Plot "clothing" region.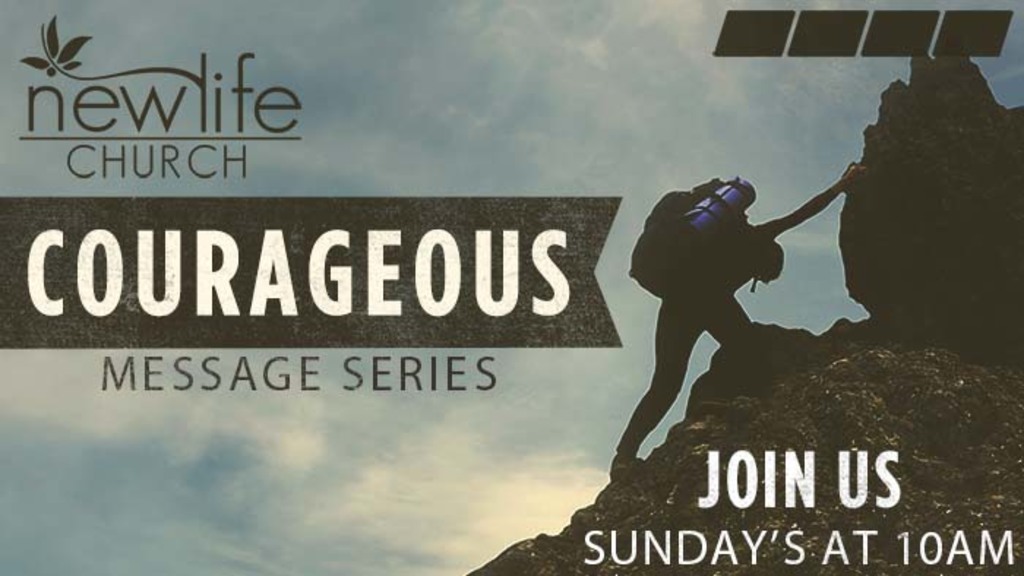
Plotted at x1=611 y1=189 x2=827 y2=458.
